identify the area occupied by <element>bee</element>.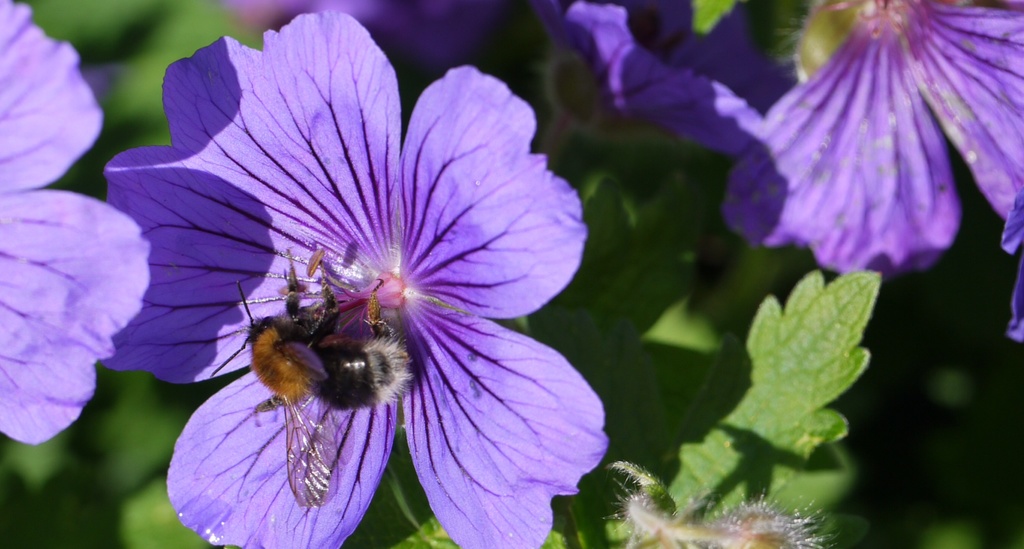
Area: (216,249,424,508).
